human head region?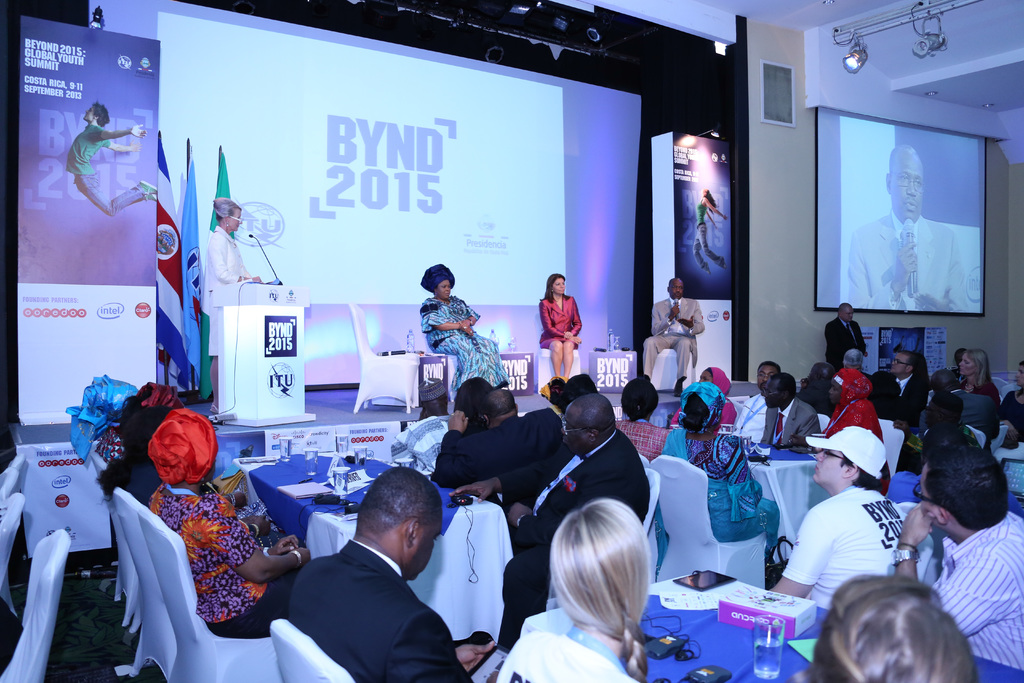
[417, 269, 460, 297]
